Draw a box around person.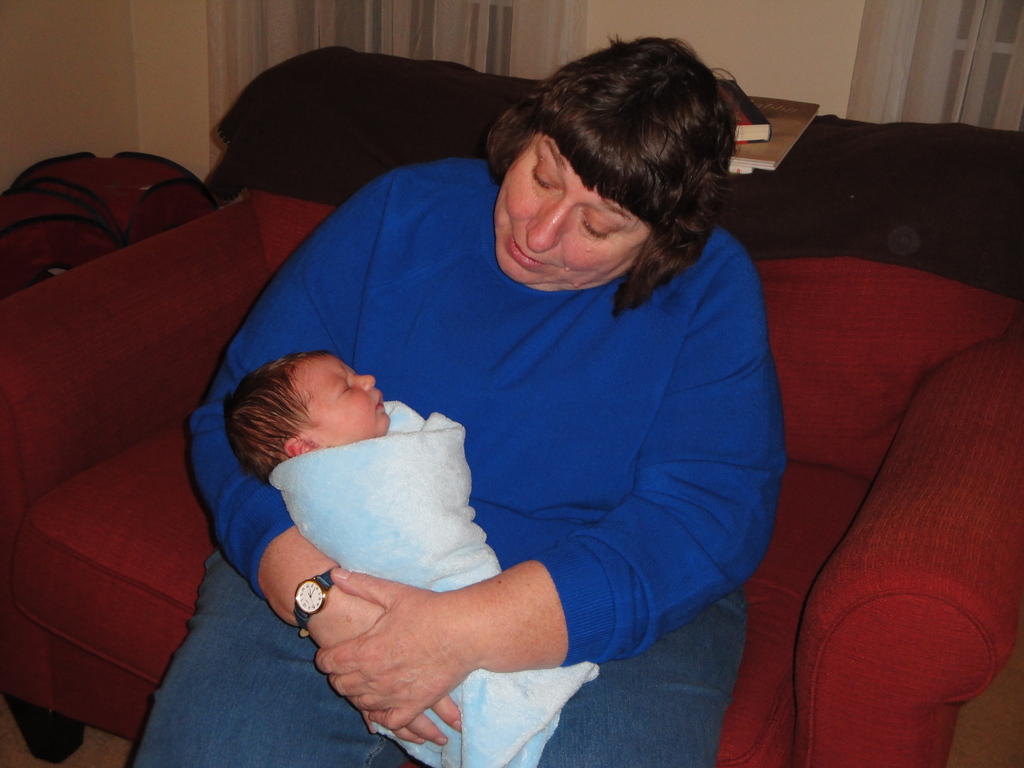
[x1=124, y1=35, x2=788, y2=767].
